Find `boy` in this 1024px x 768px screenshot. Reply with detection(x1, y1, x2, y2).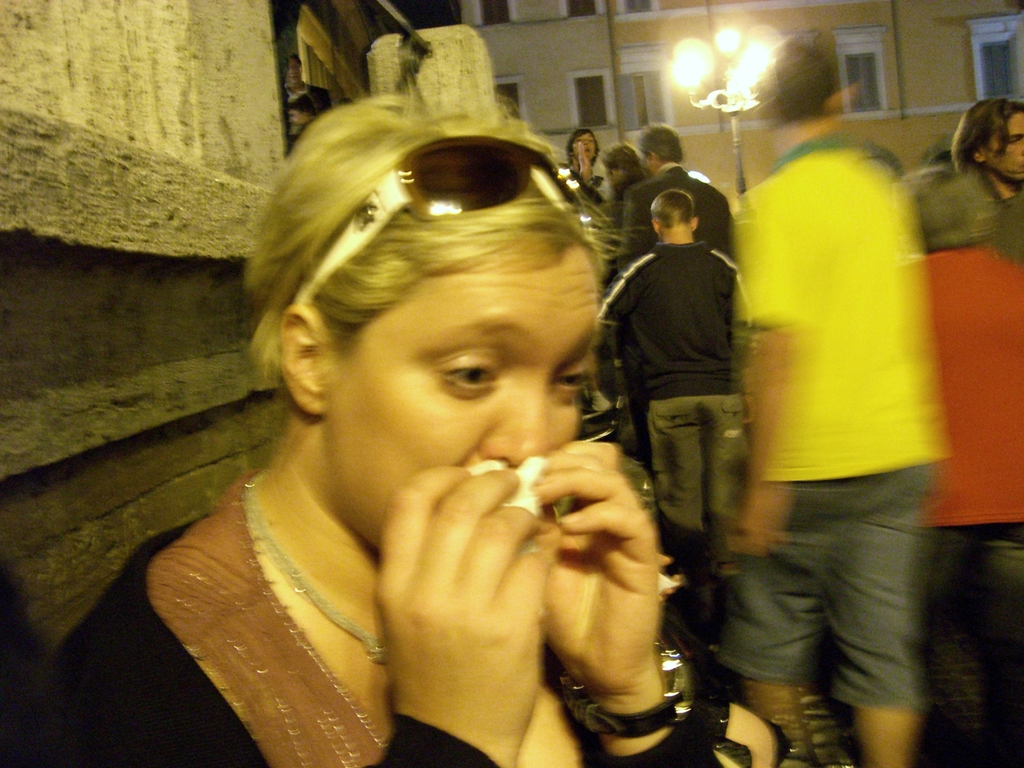
detection(591, 187, 769, 576).
